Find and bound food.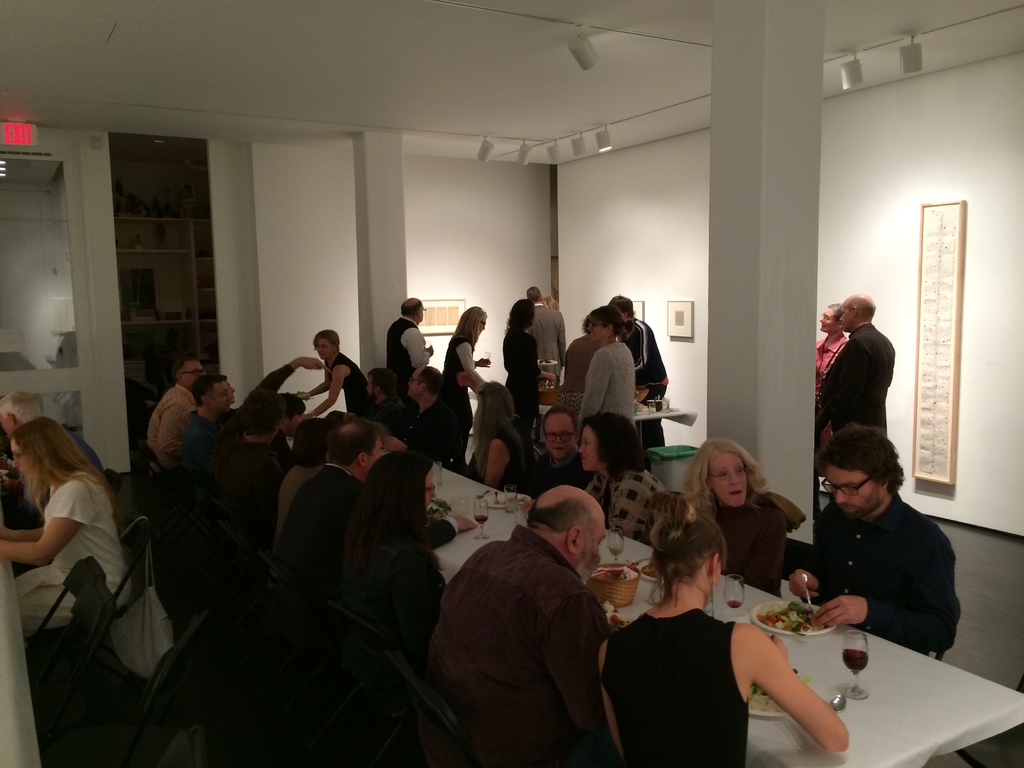
Bound: bbox=[639, 563, 662, 581].
